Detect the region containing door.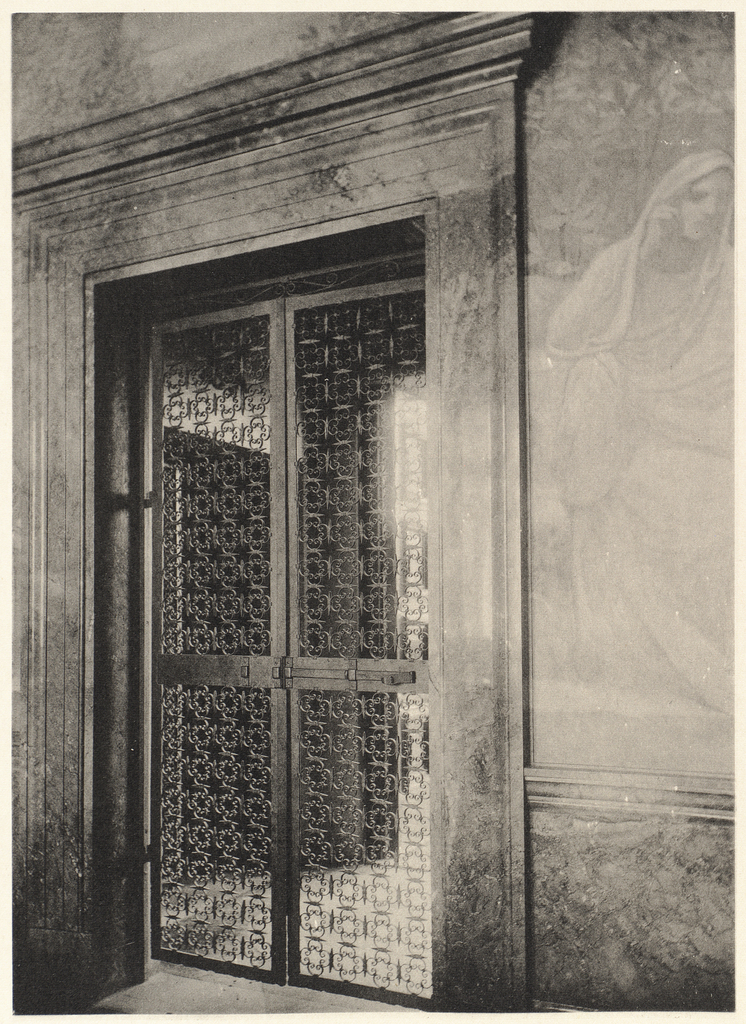
locate(111, 291, 473, 988).
